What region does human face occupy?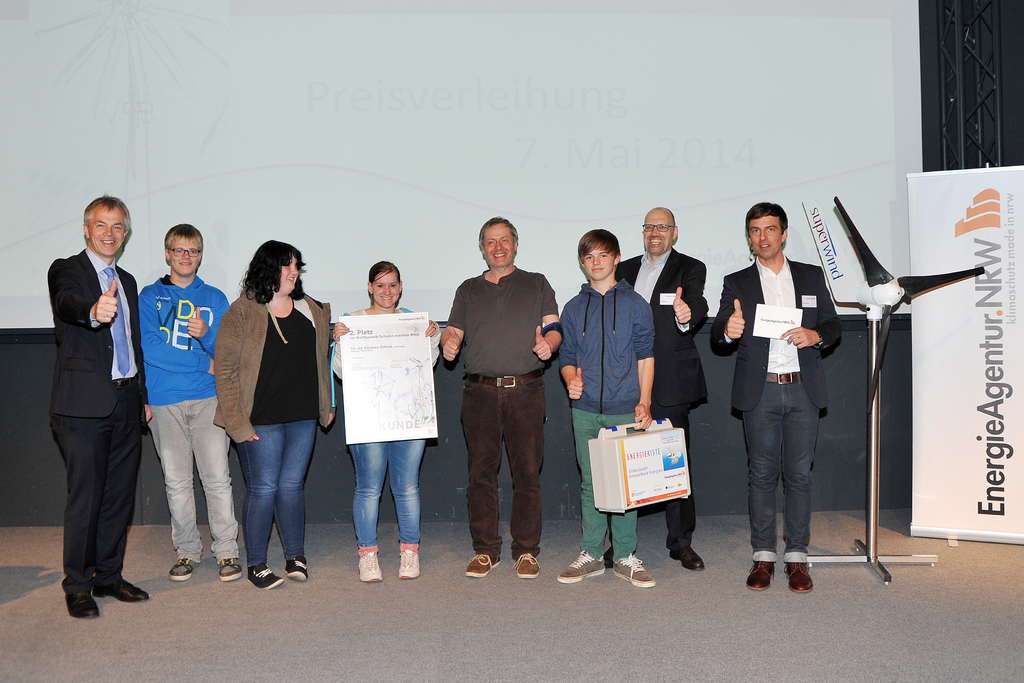
BBox(282, 249, 301, 292).
